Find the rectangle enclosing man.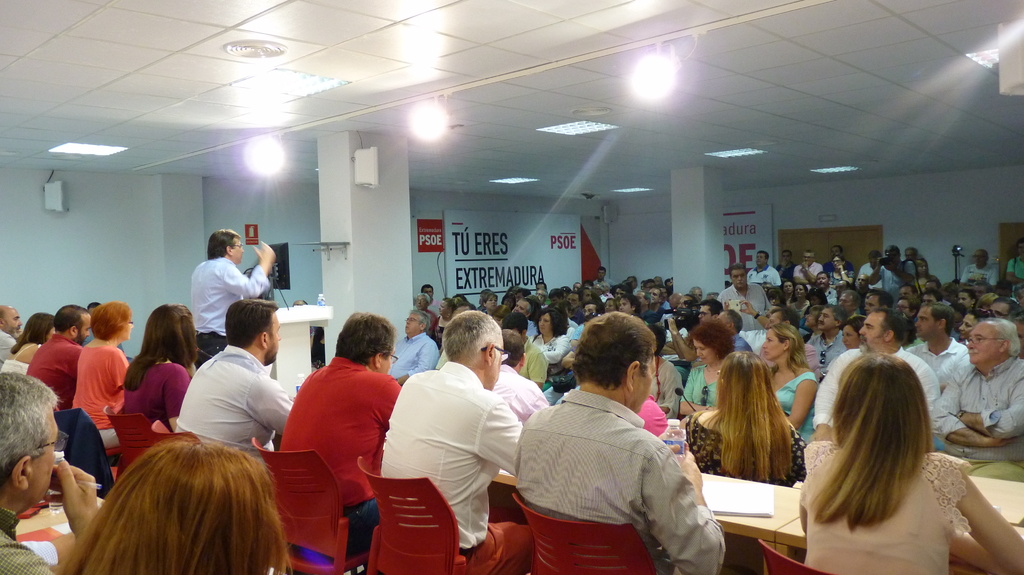
<region>0, 368, 99, 574</region>.
